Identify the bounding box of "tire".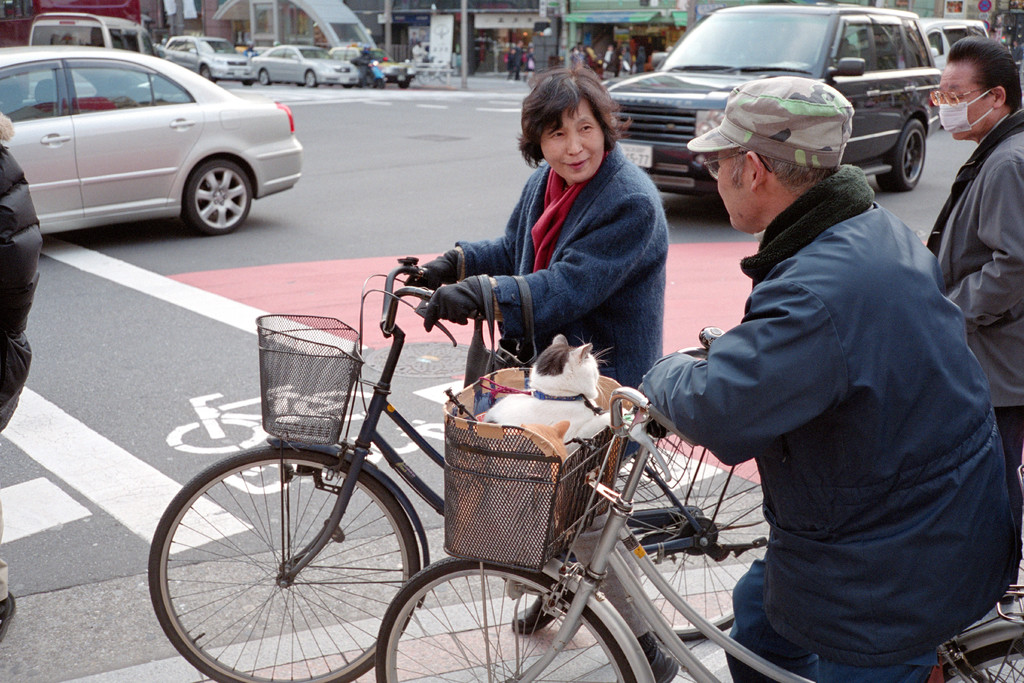
x1=145, y1=448, x2=421, y2=682.
